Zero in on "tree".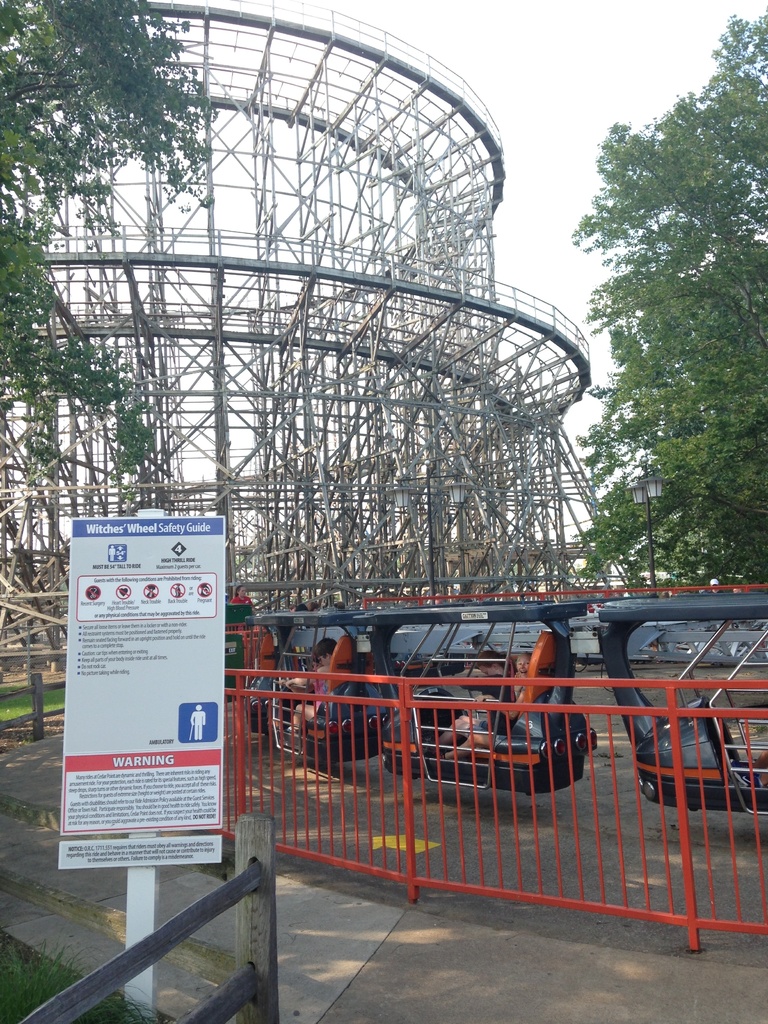
Zeroed in: [0,0,222,507].
